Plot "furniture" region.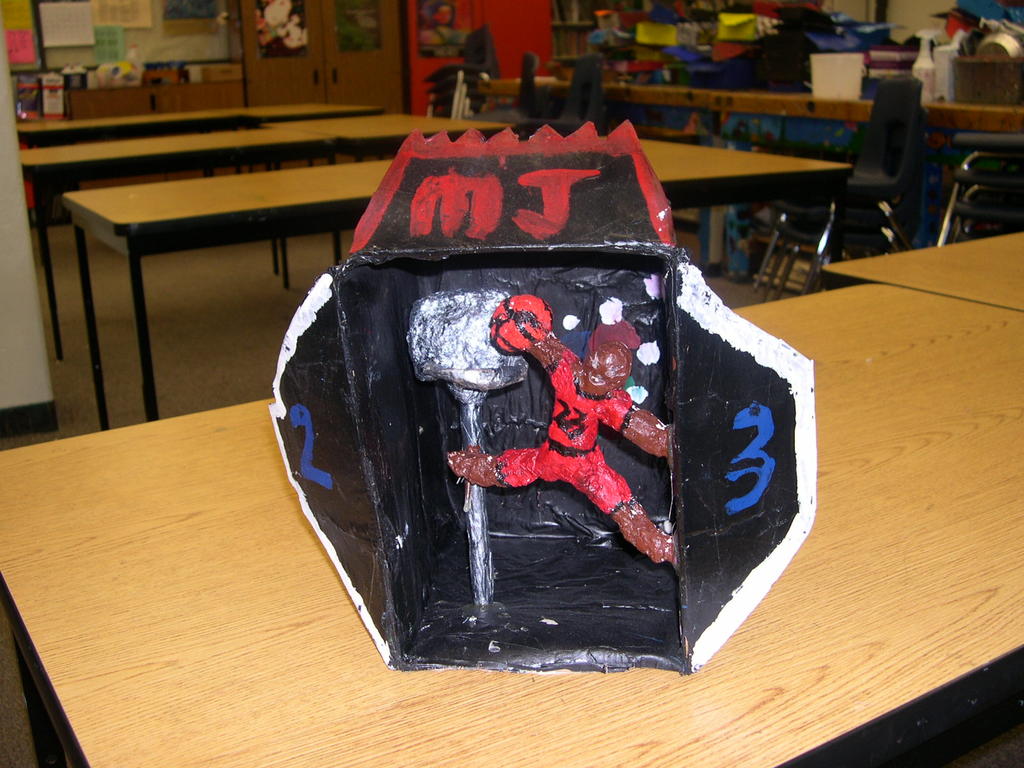
Plotted at [61, 136, 851, 429].
